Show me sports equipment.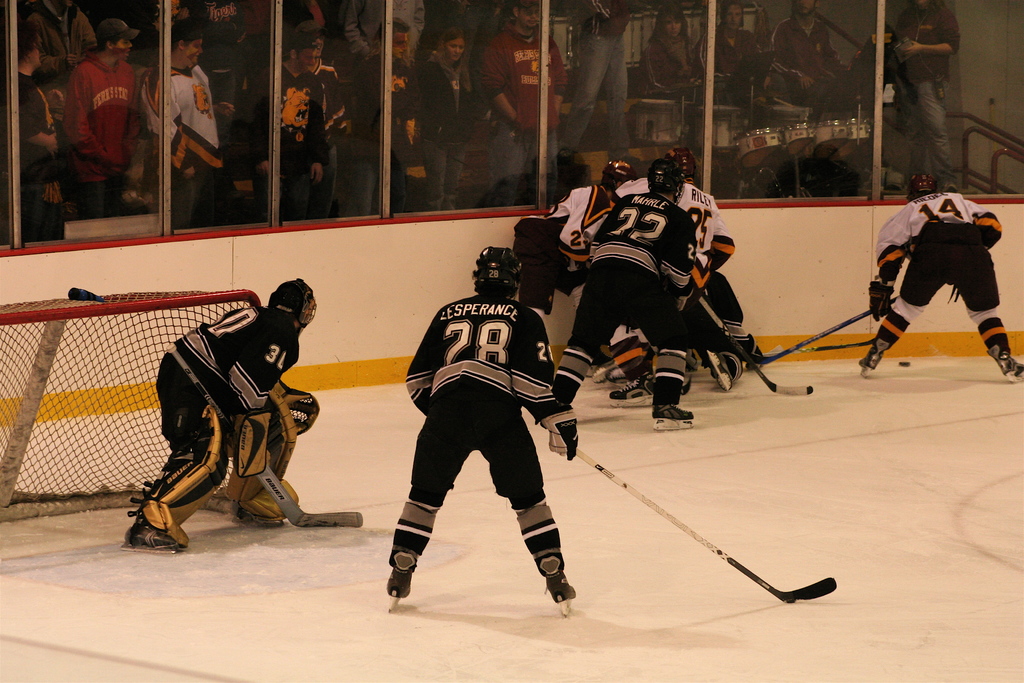
sports equipment is here: 122 520 181 557.
